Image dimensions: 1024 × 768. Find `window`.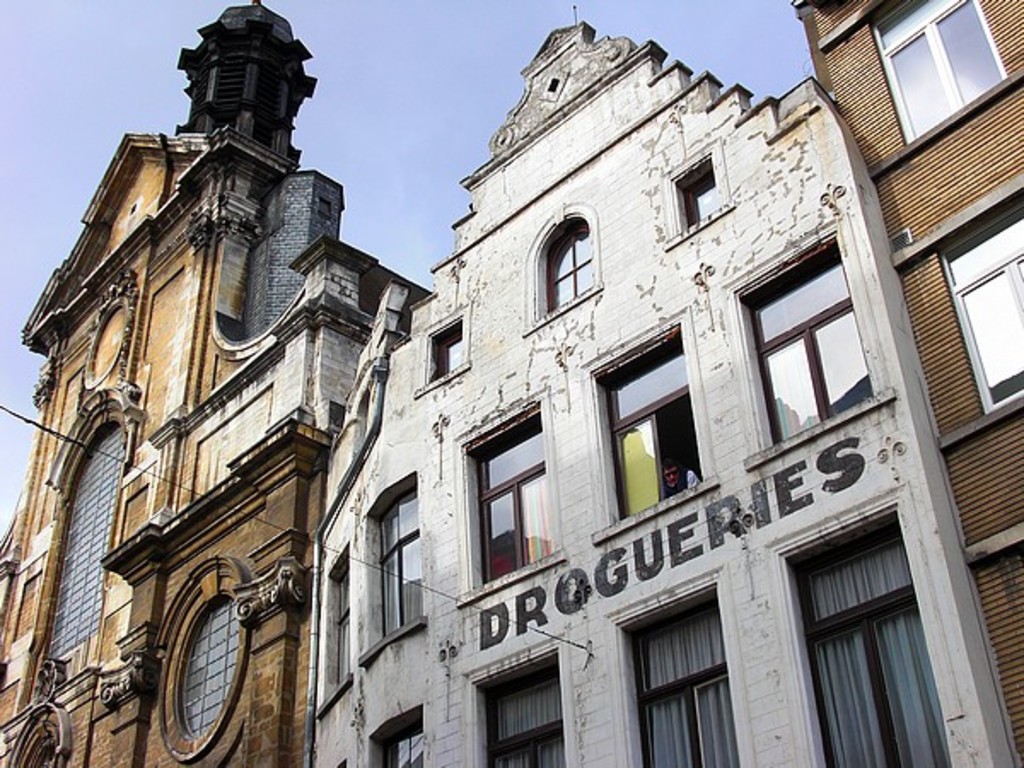
[492, 655, 567, 766].
